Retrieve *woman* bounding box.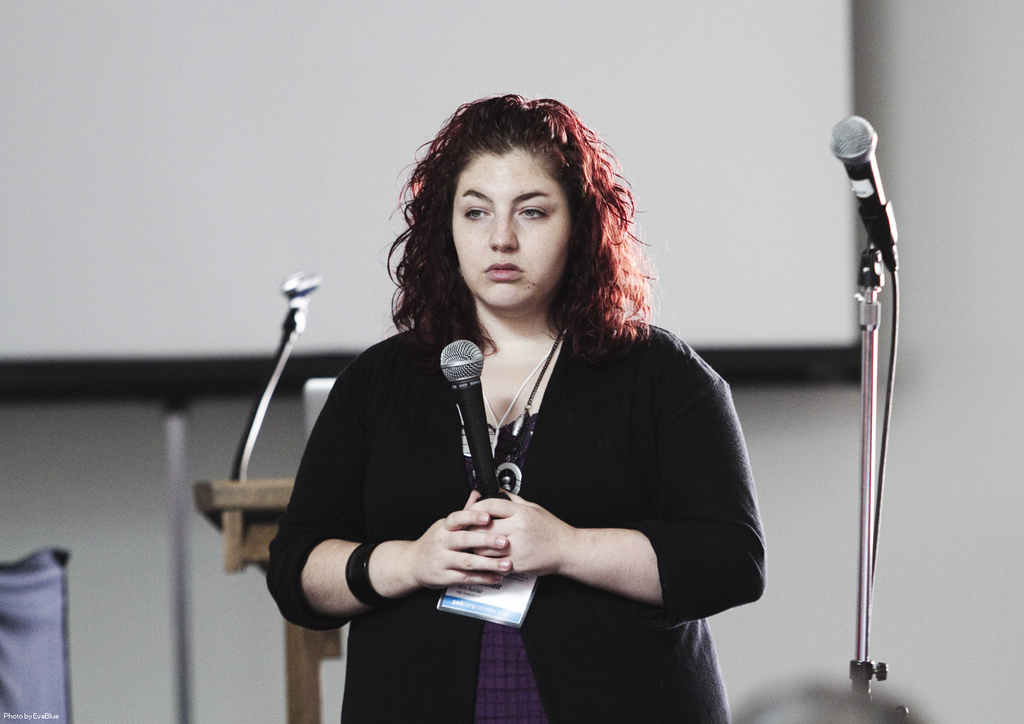
Bounding box: [left=268, top=92, right=759, bottom=703].
